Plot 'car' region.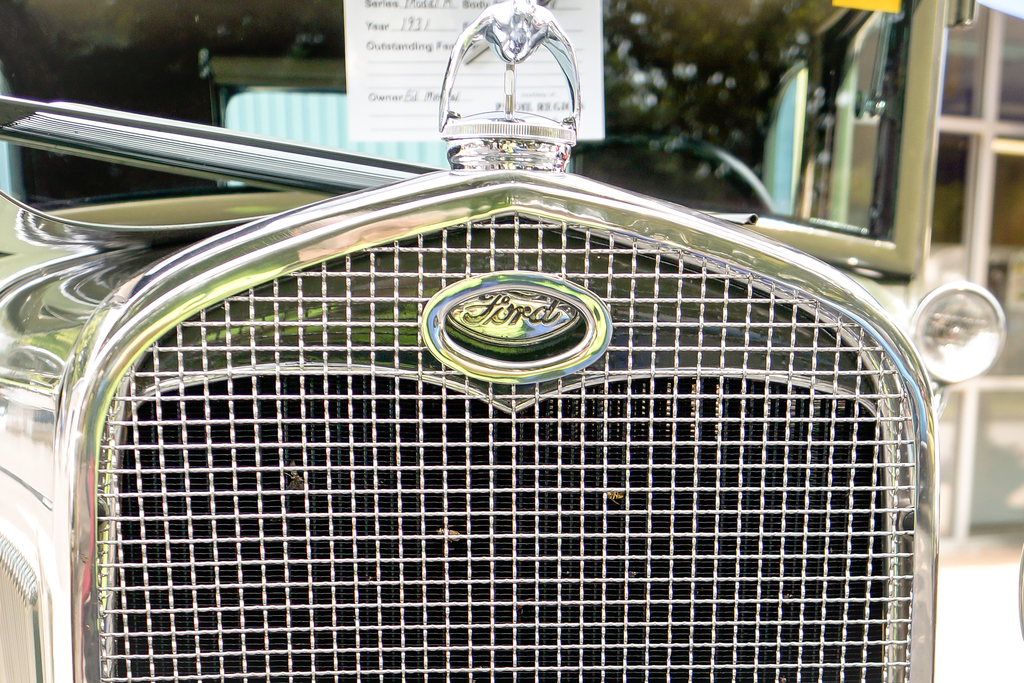
Plotted at bbox=[0, 74, 946, 682].
